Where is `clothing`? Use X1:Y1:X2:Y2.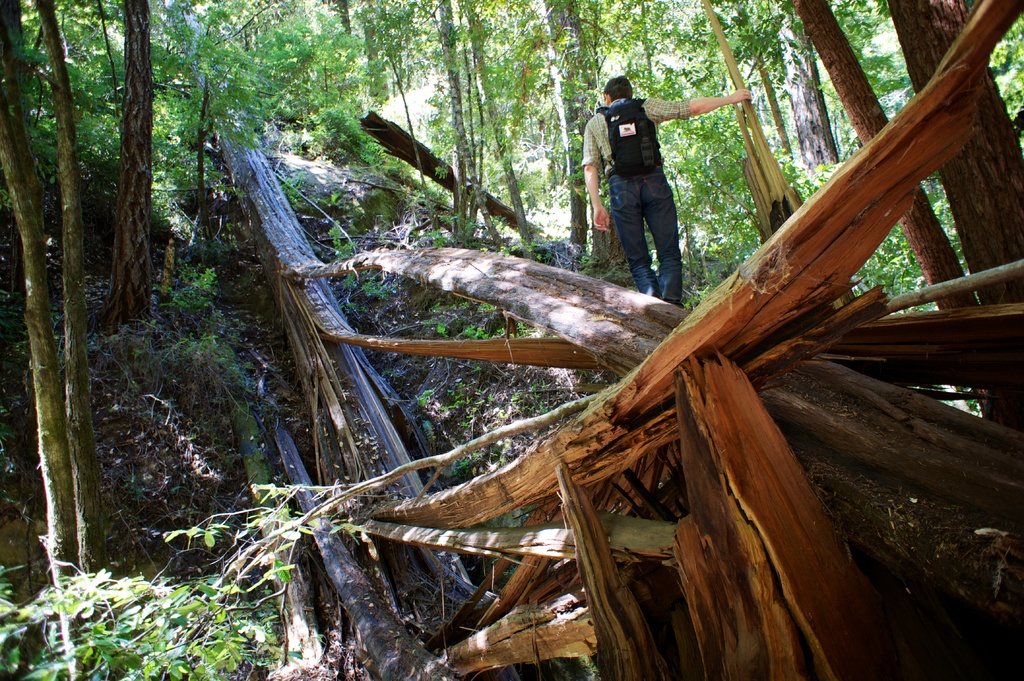
573:98:708:301.
